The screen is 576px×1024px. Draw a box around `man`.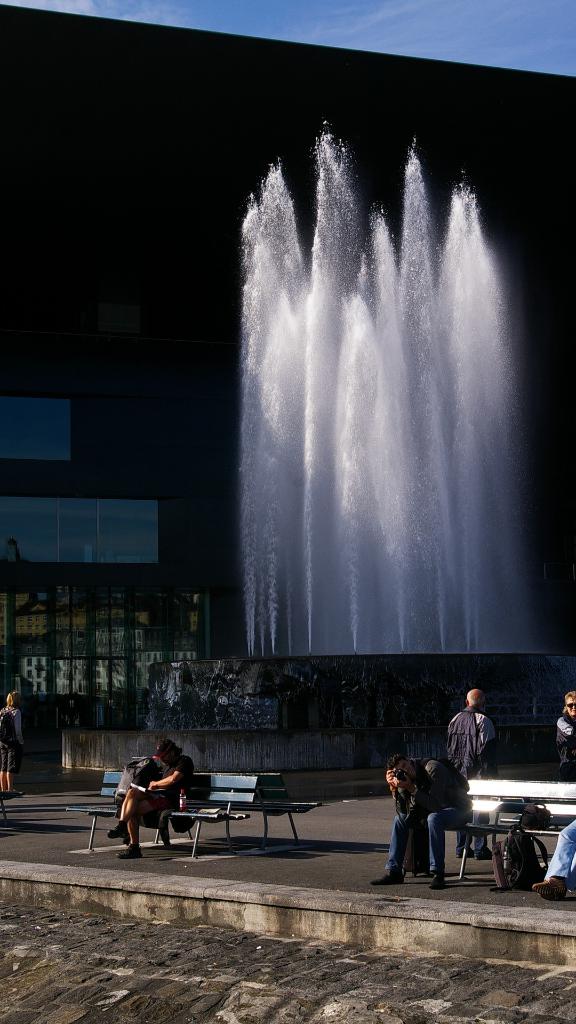
446/688/497/862.
